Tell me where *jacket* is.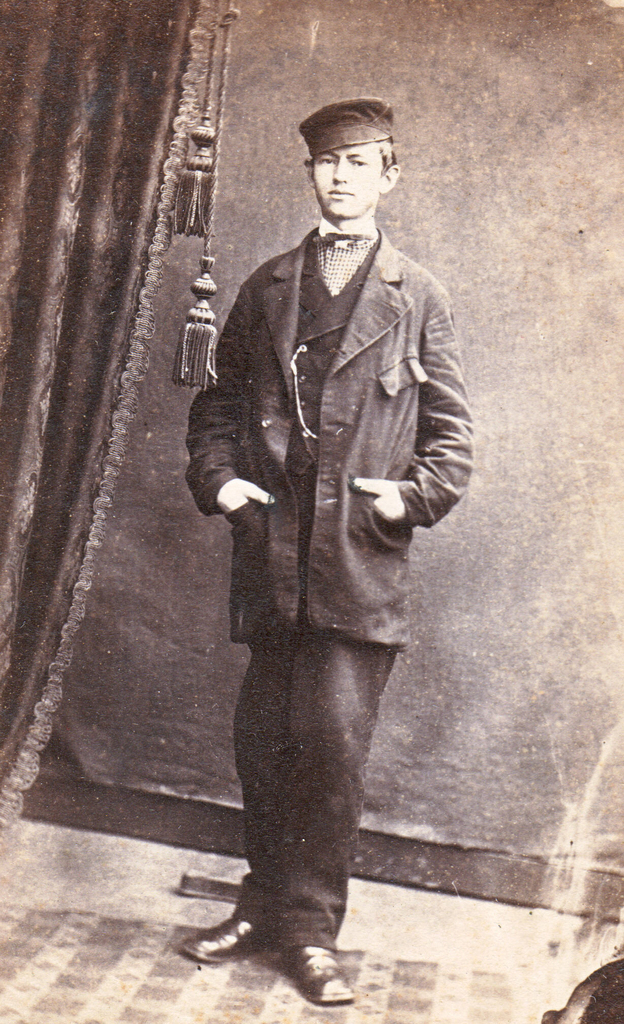
*jacket* is at {"left": 173, "top": 266, "right": 489, "bottom": 700}.
